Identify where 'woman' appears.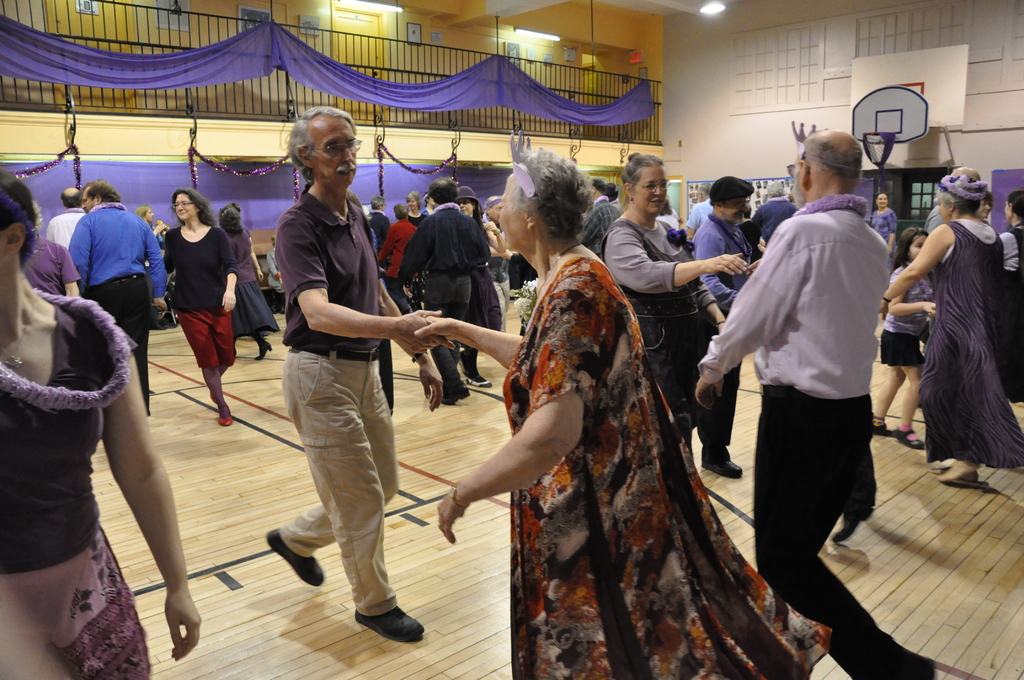
Appears at box=[369, 196, 391, 252].
